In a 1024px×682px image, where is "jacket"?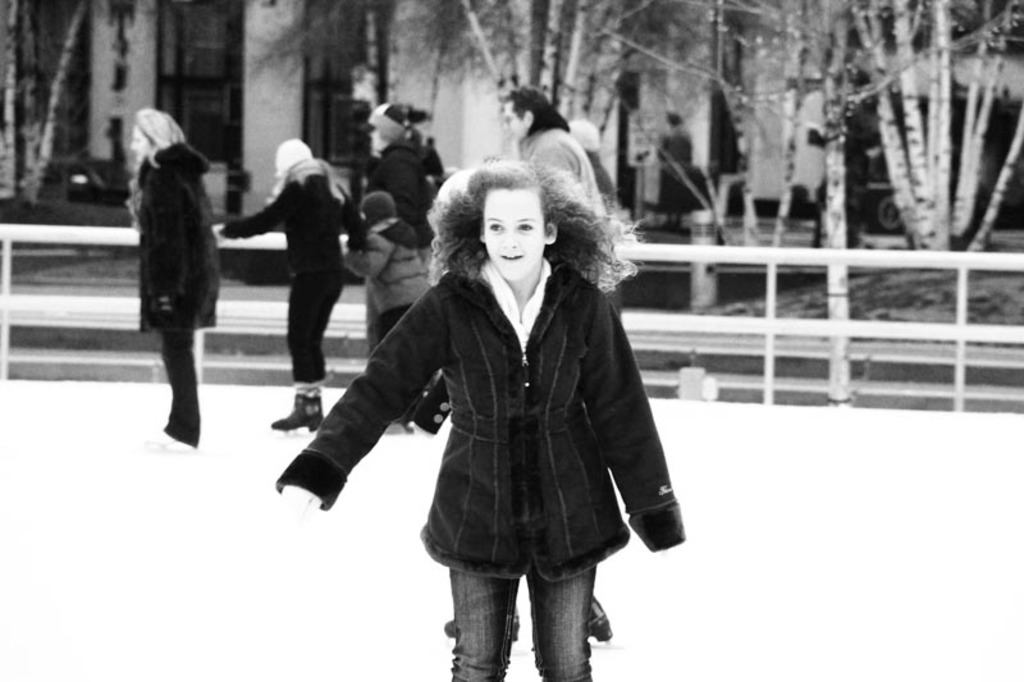
[left=521, top=124, right=620, bottom=285].
